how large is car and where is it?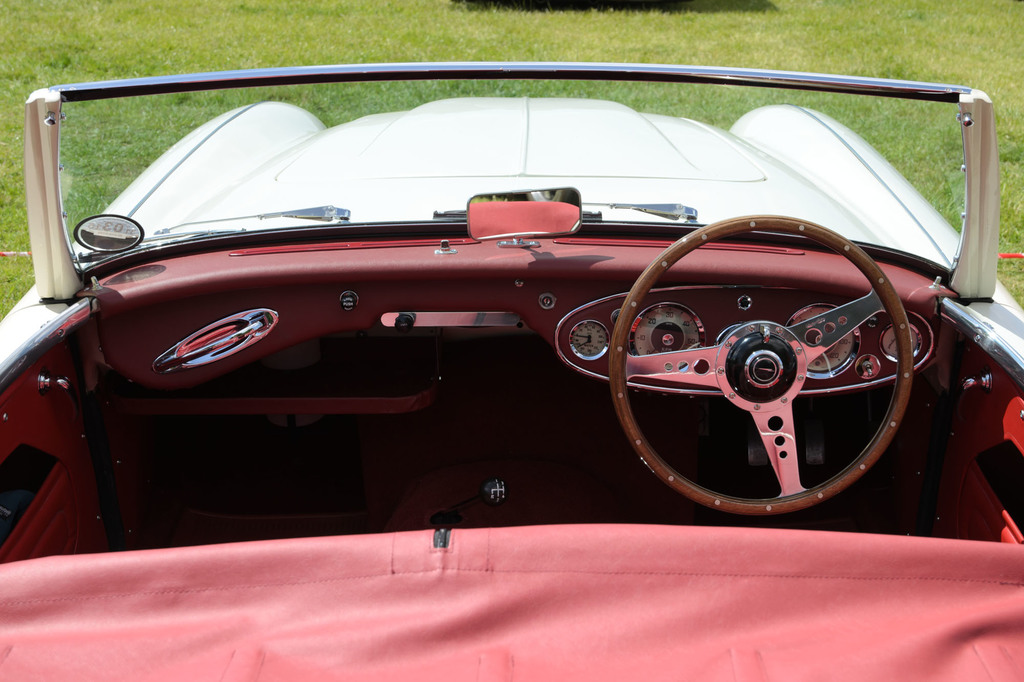
Bounding box: 0/59/1023/681.
